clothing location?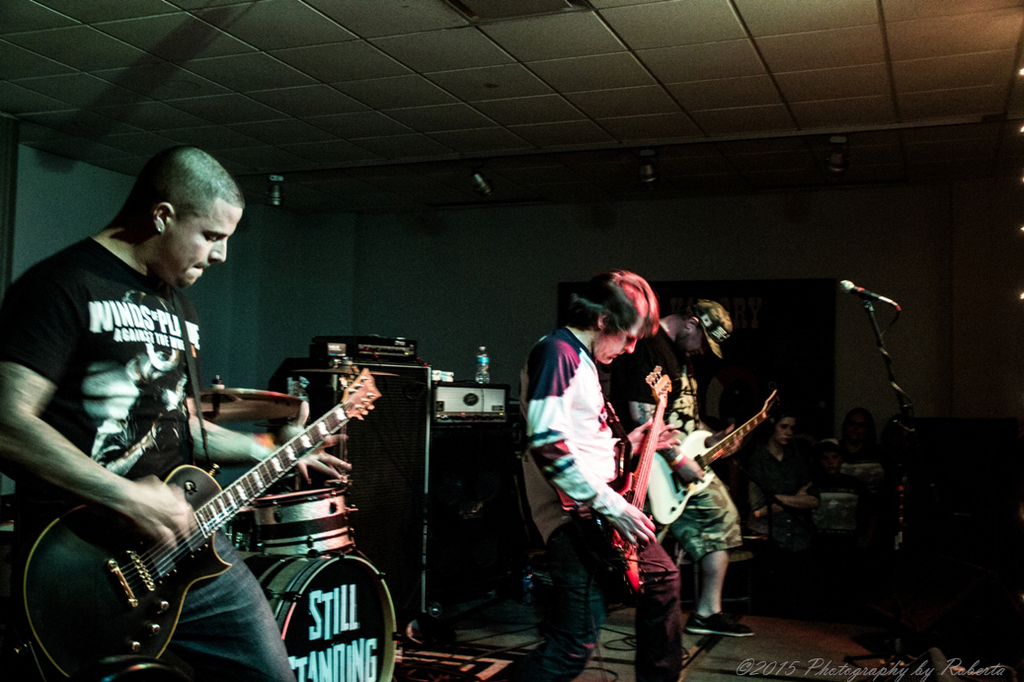
crop(524, 333, 687, 681)
